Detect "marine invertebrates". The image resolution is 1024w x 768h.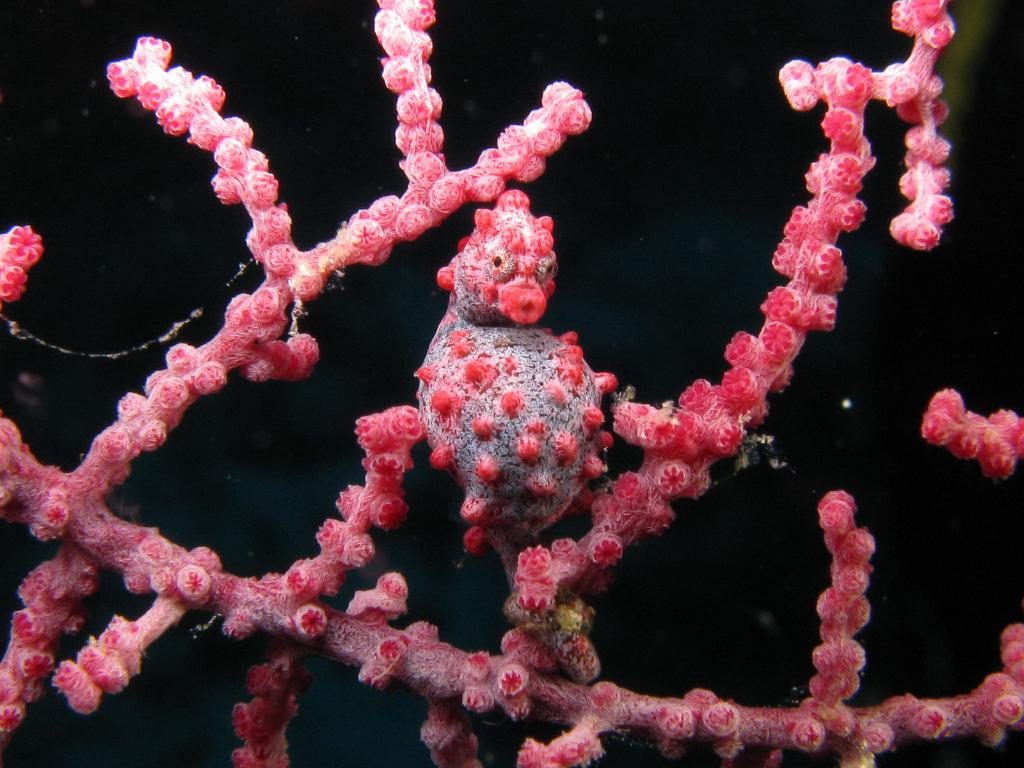
{"left": 416, "top": 191, "right": 616, "bottom": 550}.
